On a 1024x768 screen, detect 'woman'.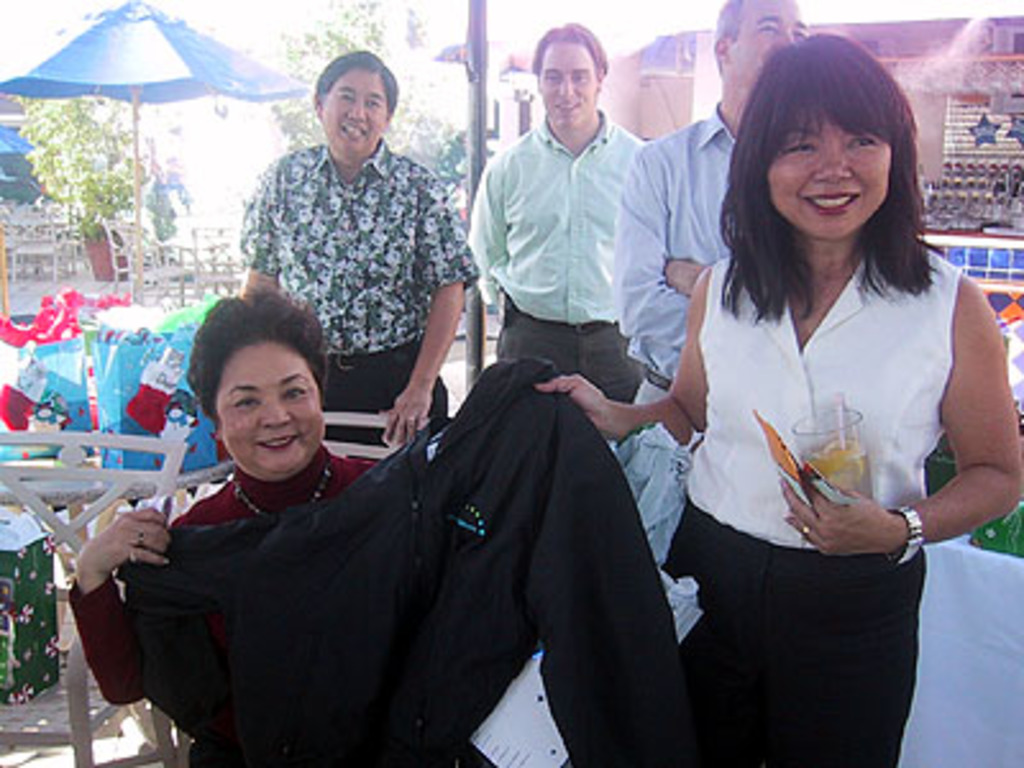
632,3,996,767.
